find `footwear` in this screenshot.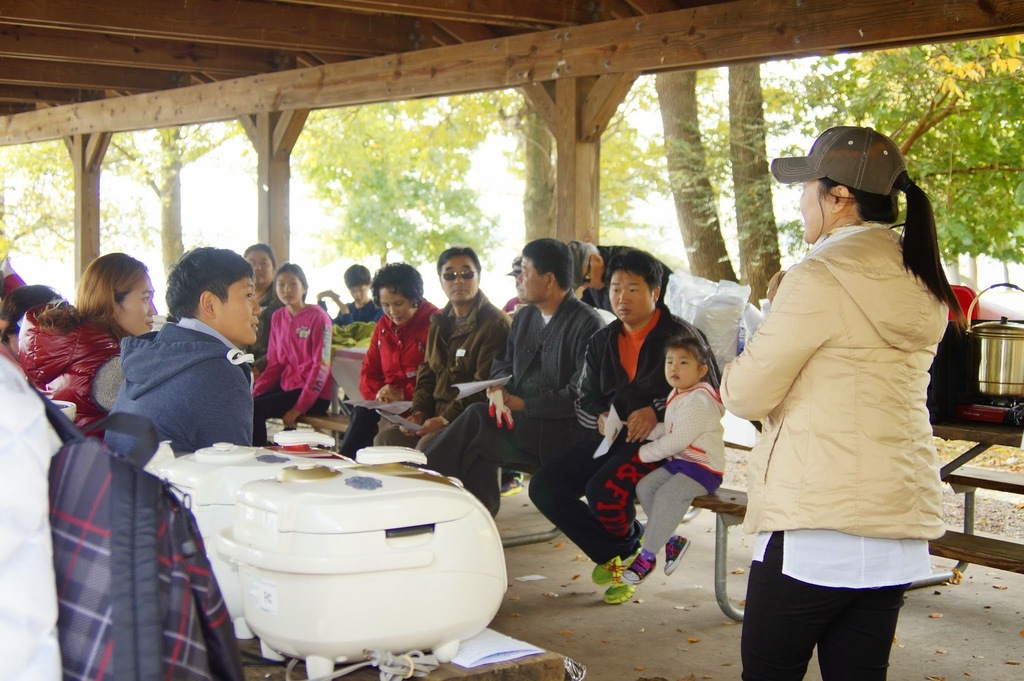
The bounding box for `footwear` is <box>607,578,634,602</box>.
